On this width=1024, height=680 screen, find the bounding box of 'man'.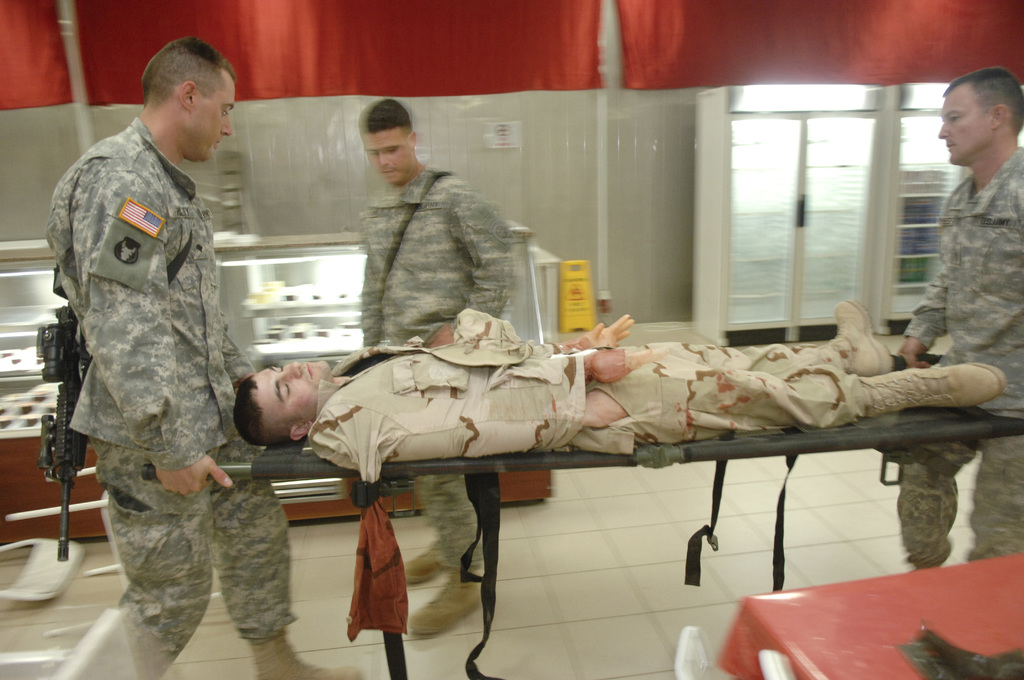
Bounding box: select_region(37, 25, 275, 661).
